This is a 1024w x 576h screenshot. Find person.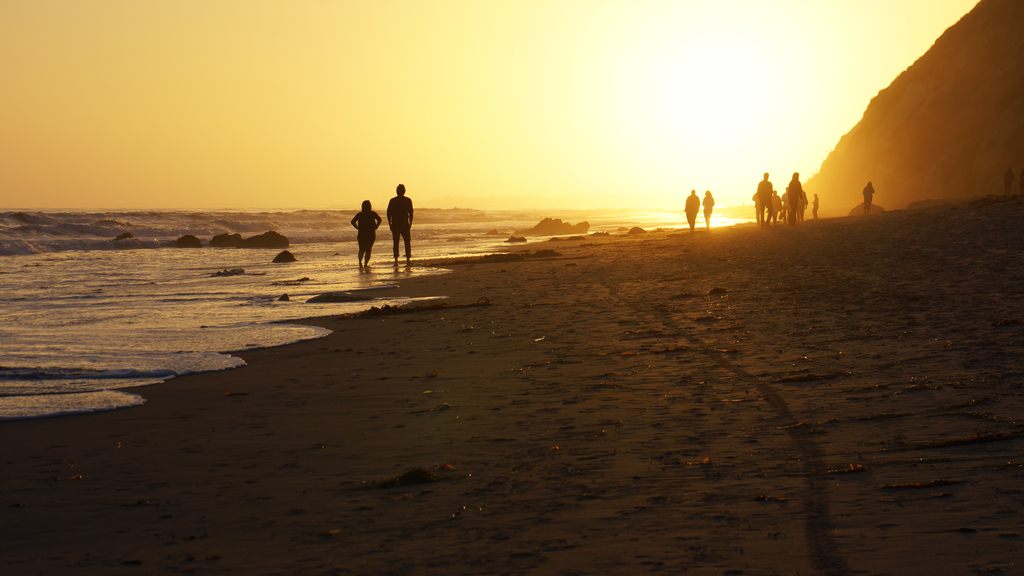
Bounding box: region(682, 188, 701, 232).
